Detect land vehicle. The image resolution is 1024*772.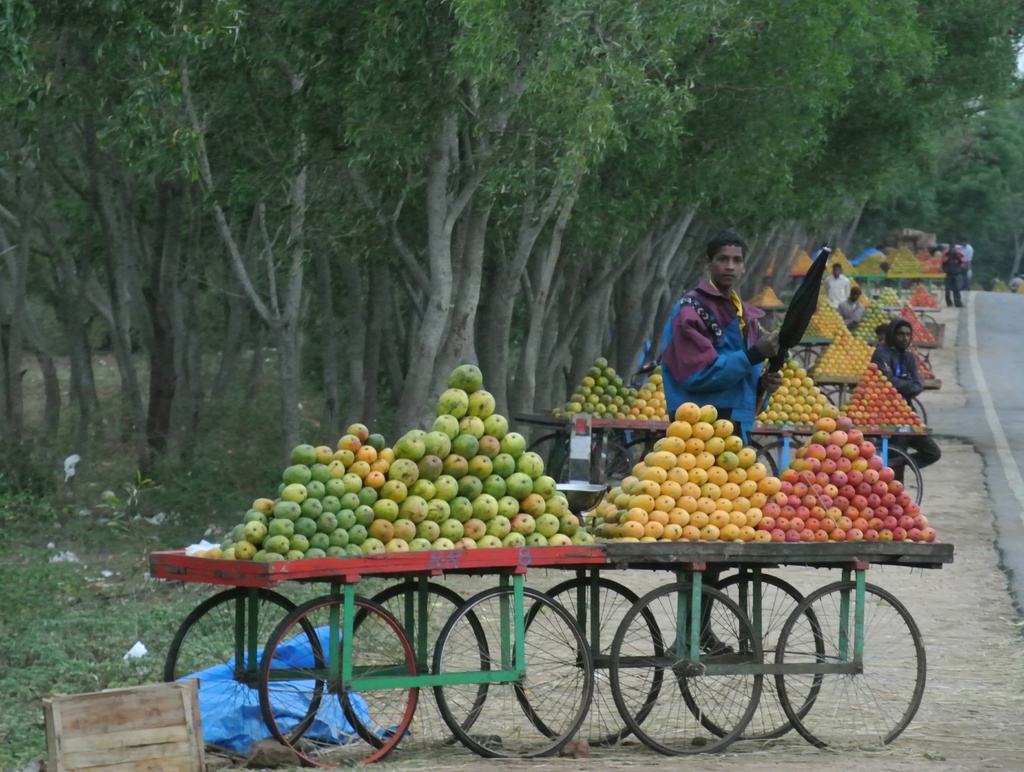
box(148, 535, 611, 768).
